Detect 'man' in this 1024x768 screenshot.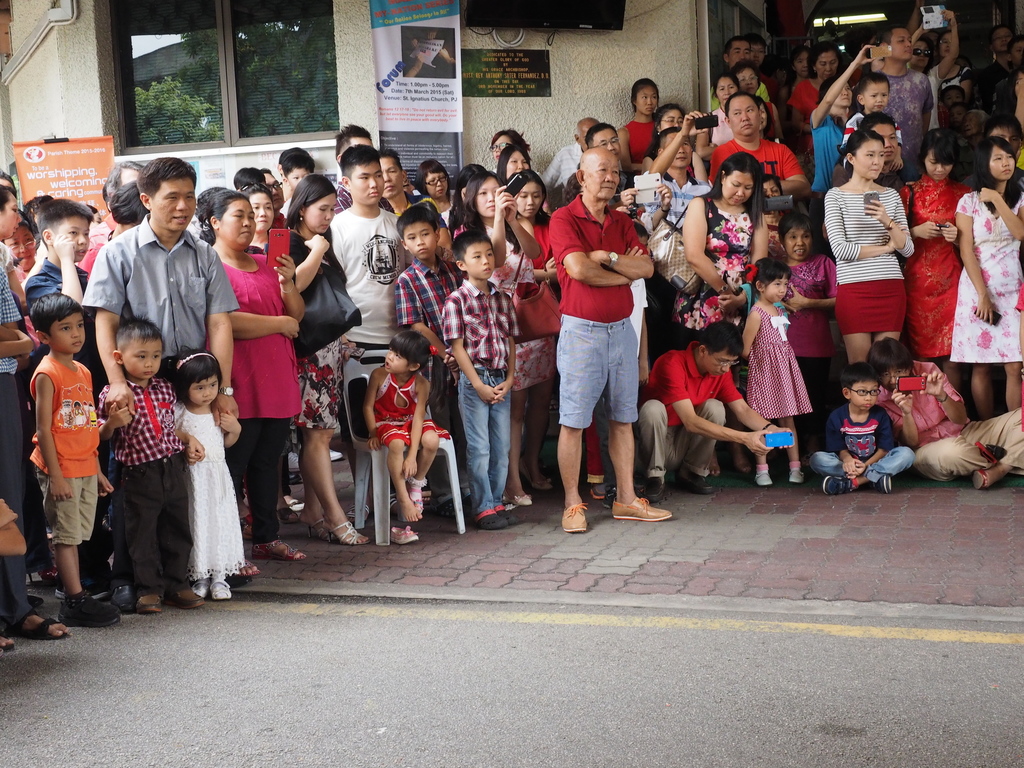
Detection: x1=332, y1=122, x2=396, y2=214.
